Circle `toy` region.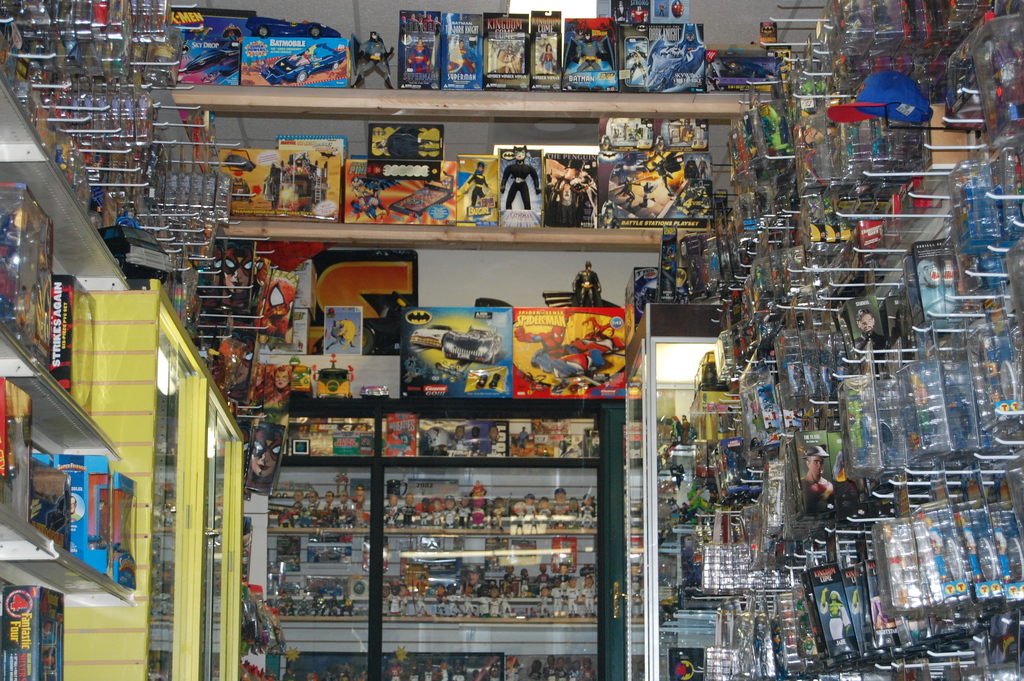
Region: box=[209, 145, 286, 214].
